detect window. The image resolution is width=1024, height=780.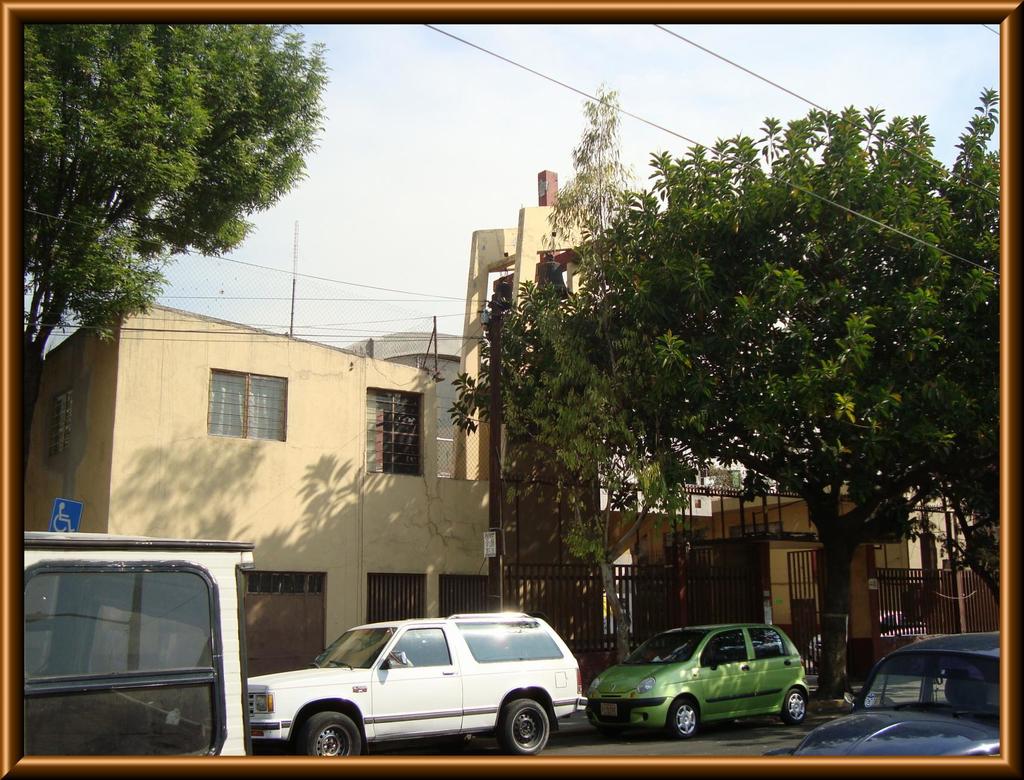
BBox(439, 573, 502, 618).
